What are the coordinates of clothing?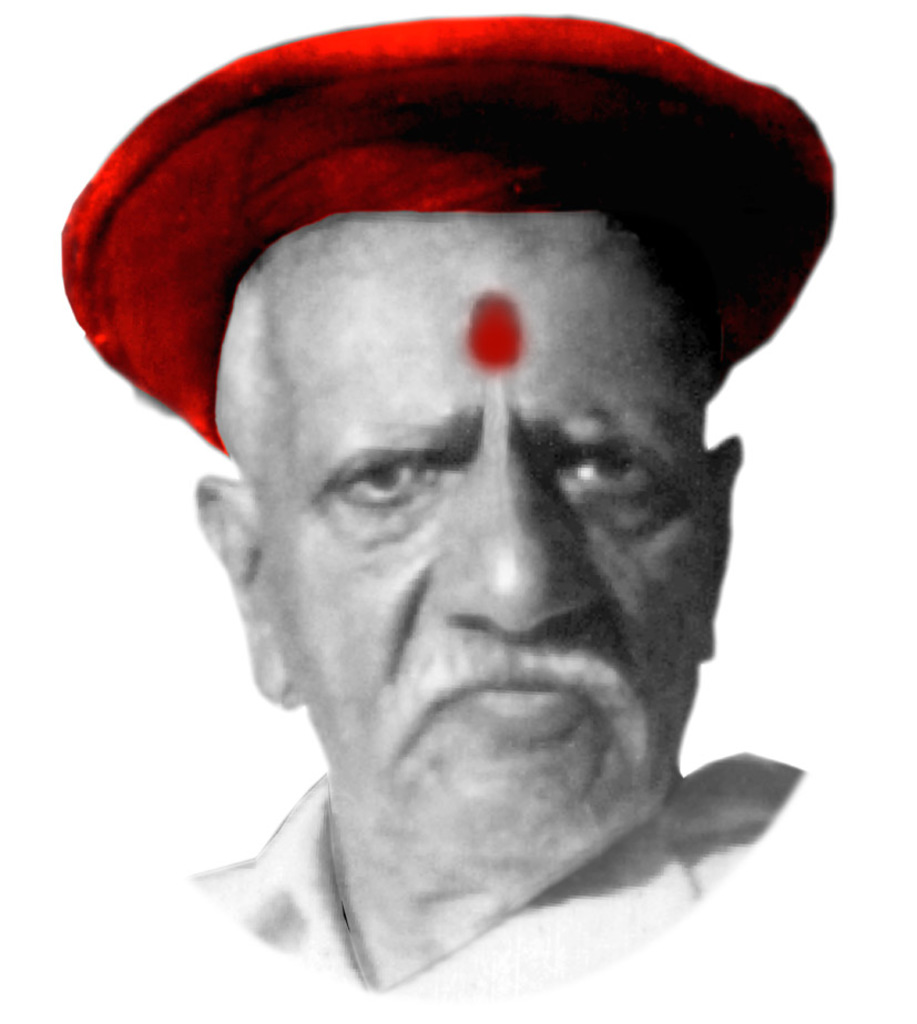
[38,758,916,1023].
